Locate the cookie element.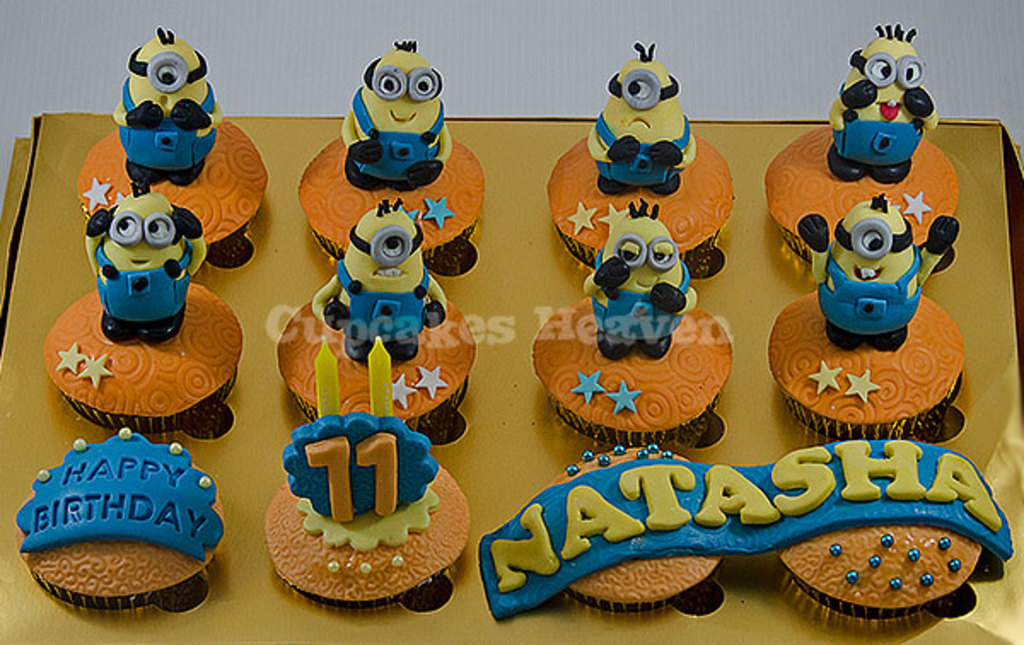
Element bbox: x1=300, y1=38, x2=485, y2=275.
